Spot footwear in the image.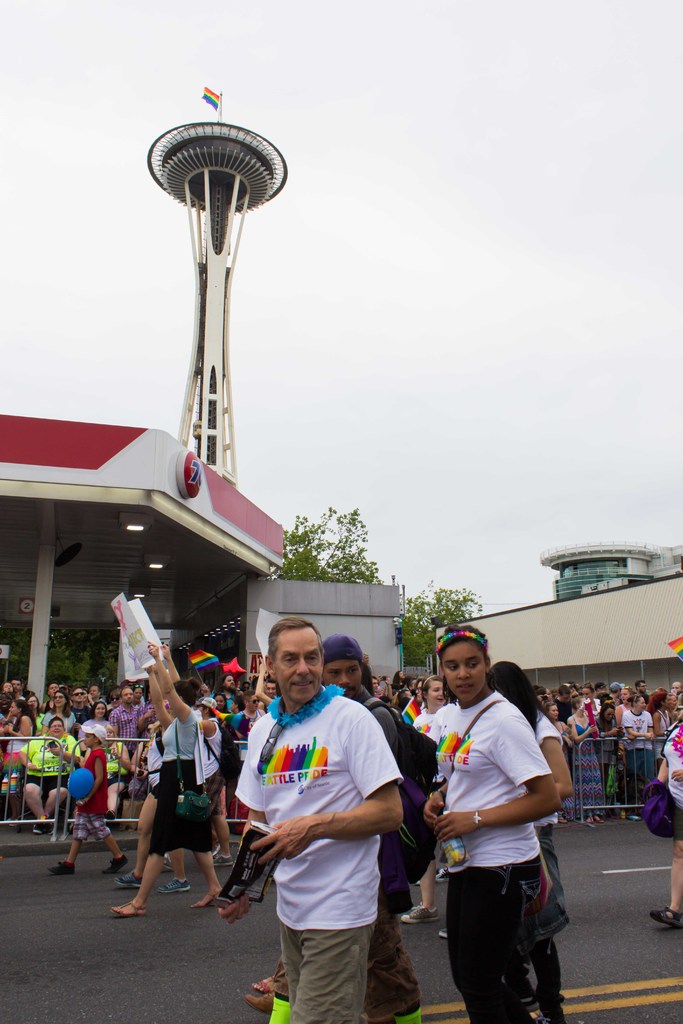
footwear found at Rect(555, 814, 568, 822).
